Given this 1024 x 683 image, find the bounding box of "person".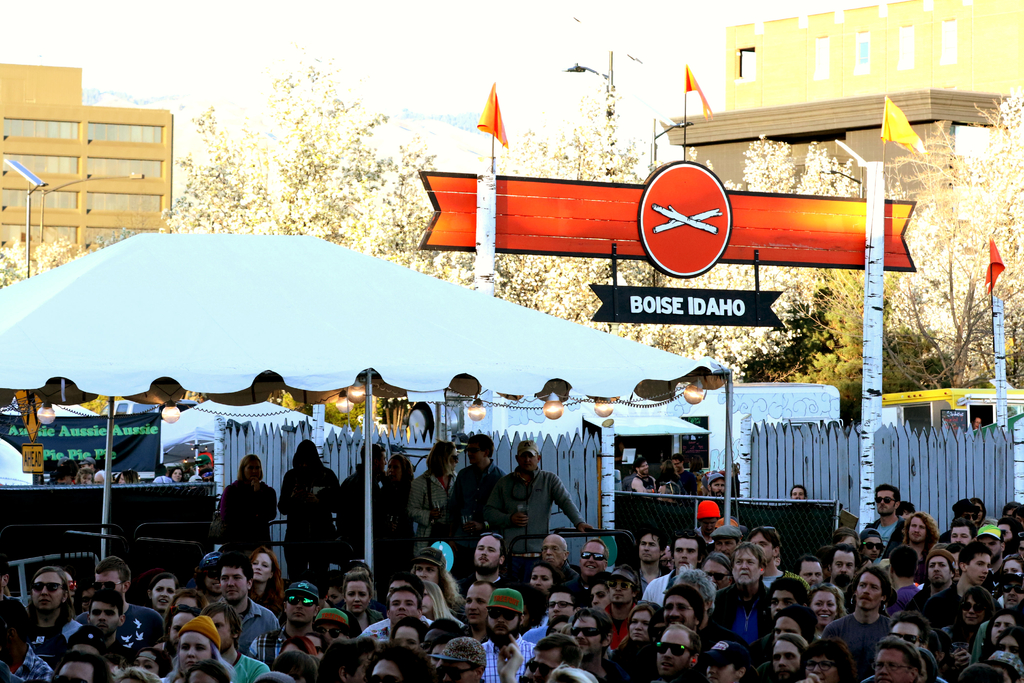
218,458,277,563.
